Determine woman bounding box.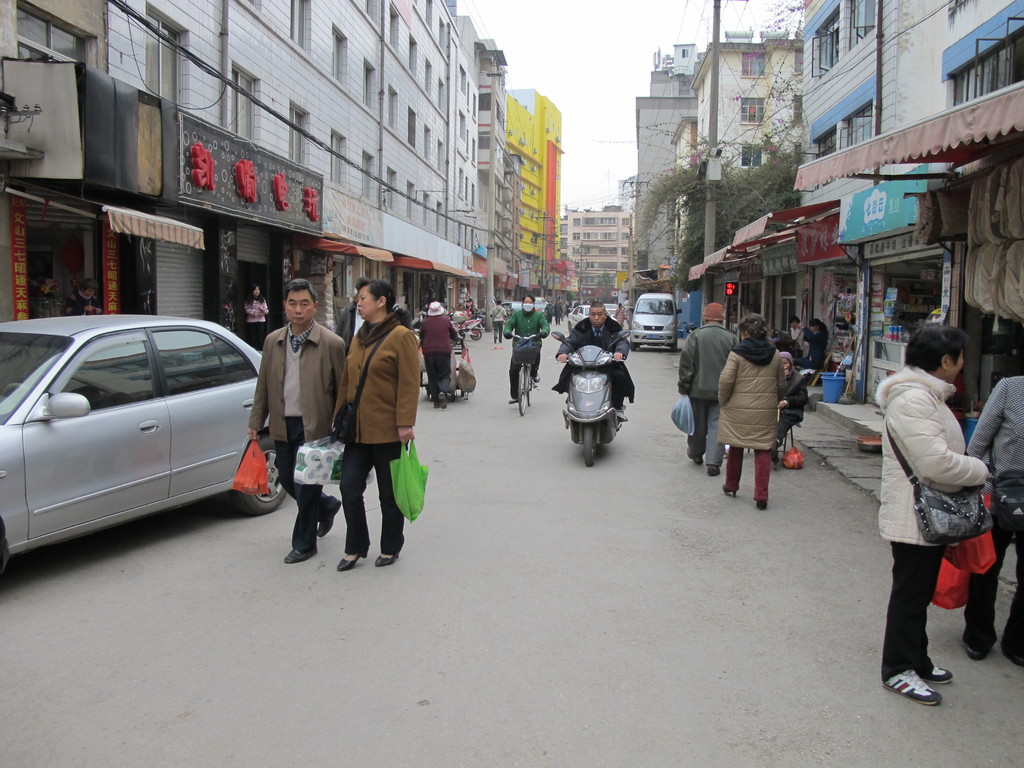
Determined: locate(872, 321, 993, 708).
